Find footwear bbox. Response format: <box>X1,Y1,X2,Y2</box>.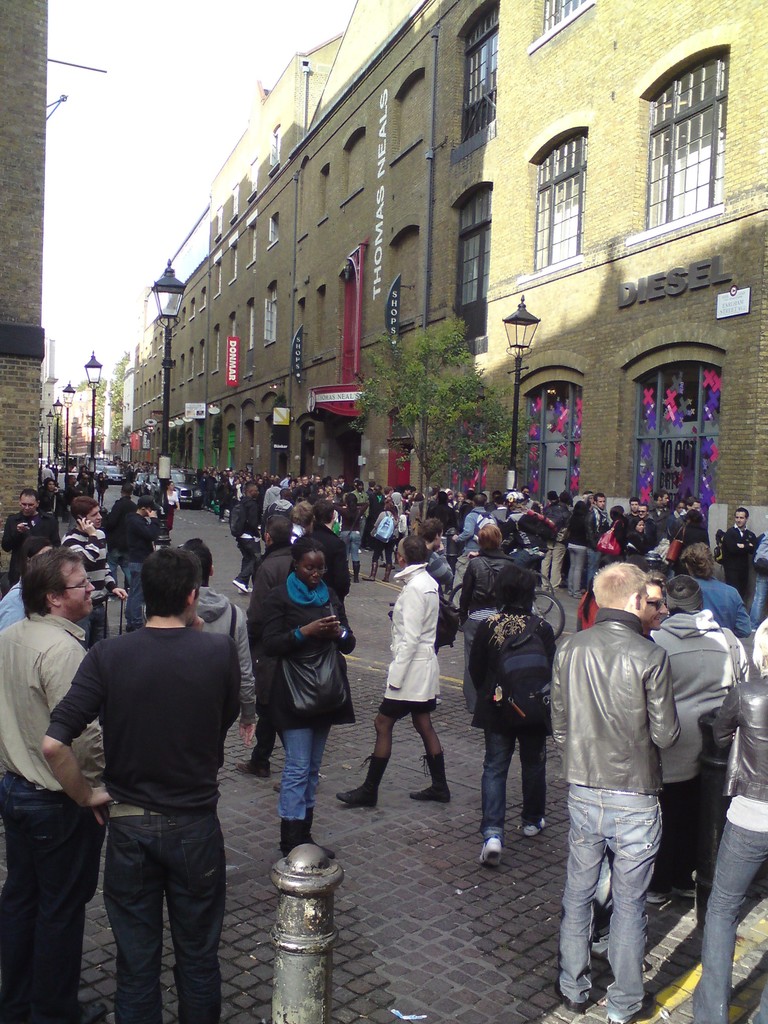
<box>355,560,358,583</box>.
